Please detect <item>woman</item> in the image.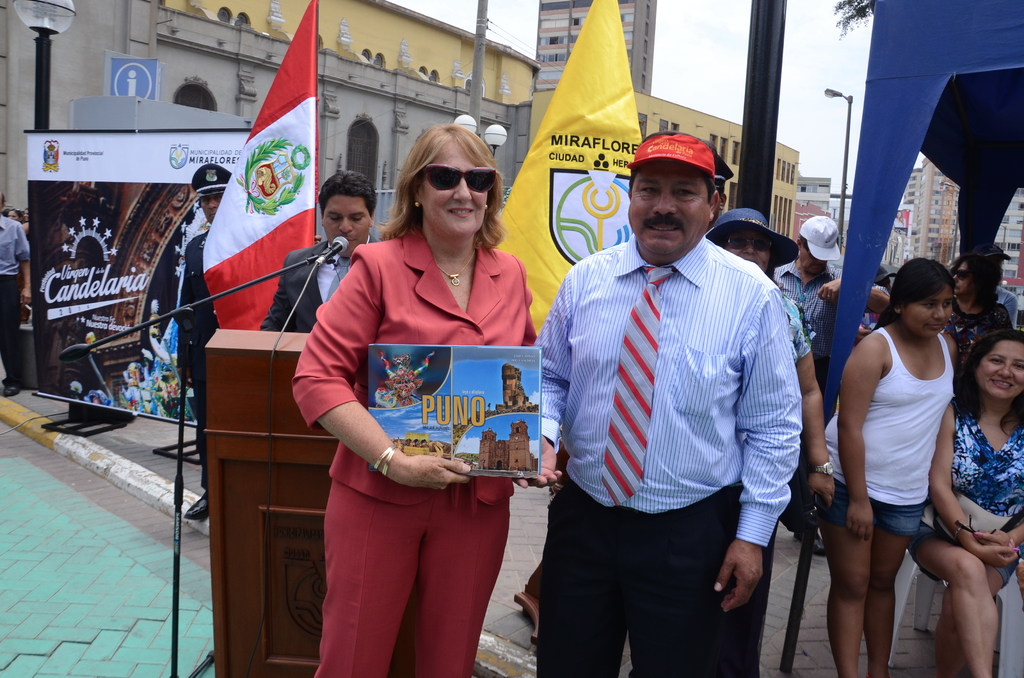
box(945, 243, 1014, 403).
